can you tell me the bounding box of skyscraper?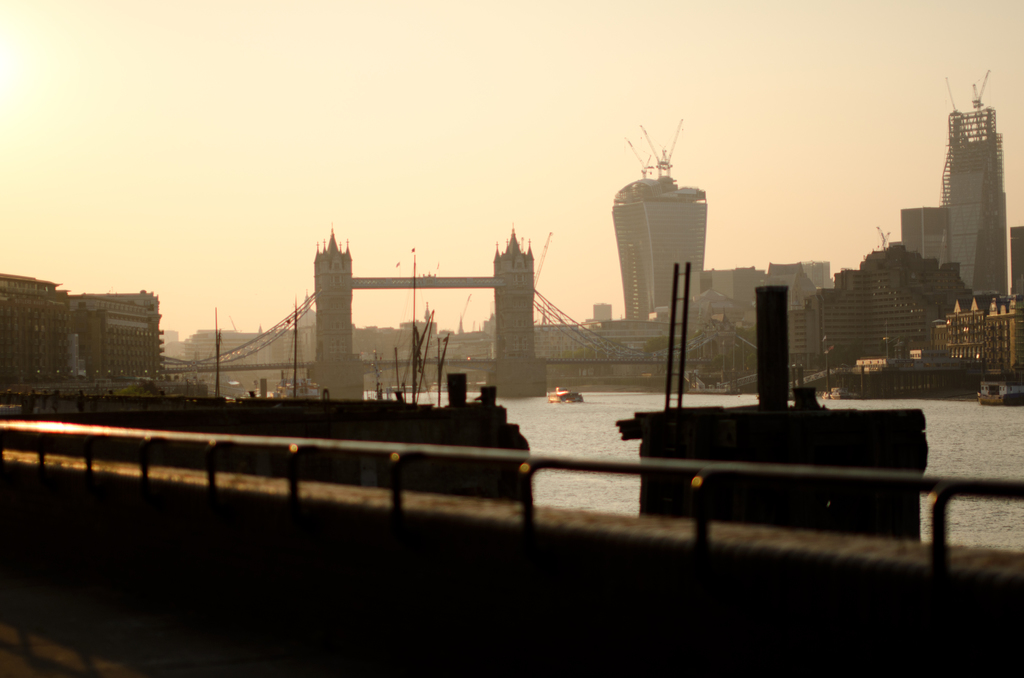
(927,75,1018,295).
